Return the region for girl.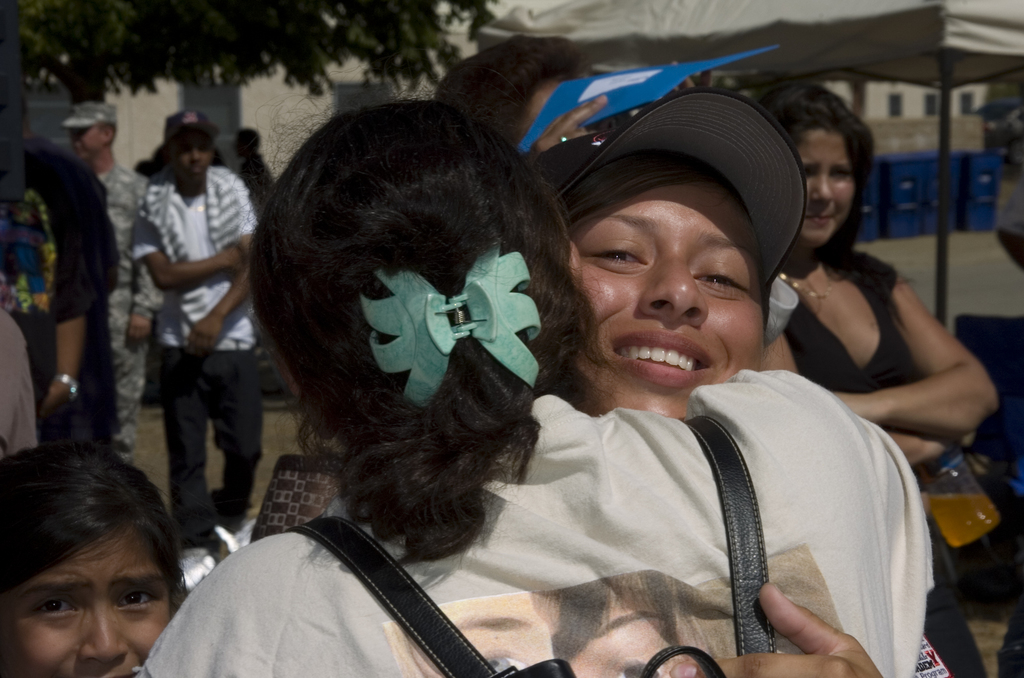
(755,74,1001,677).
